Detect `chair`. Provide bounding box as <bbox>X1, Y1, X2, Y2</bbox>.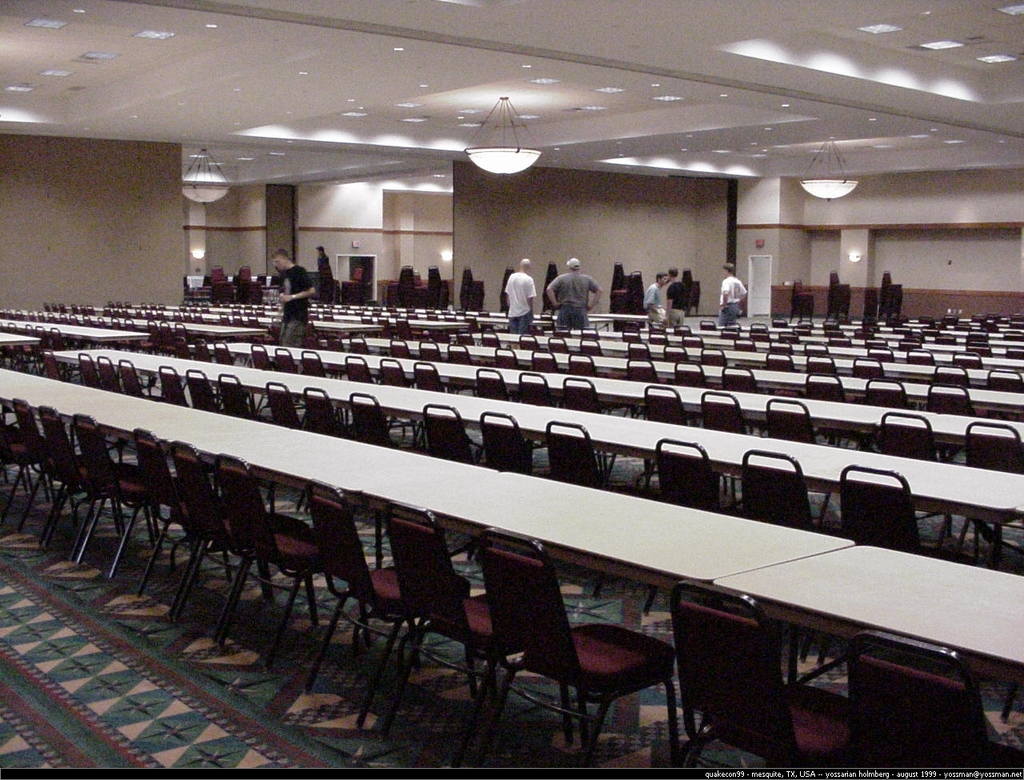
<bbox>0, 391, 60, 540</bbox>.
